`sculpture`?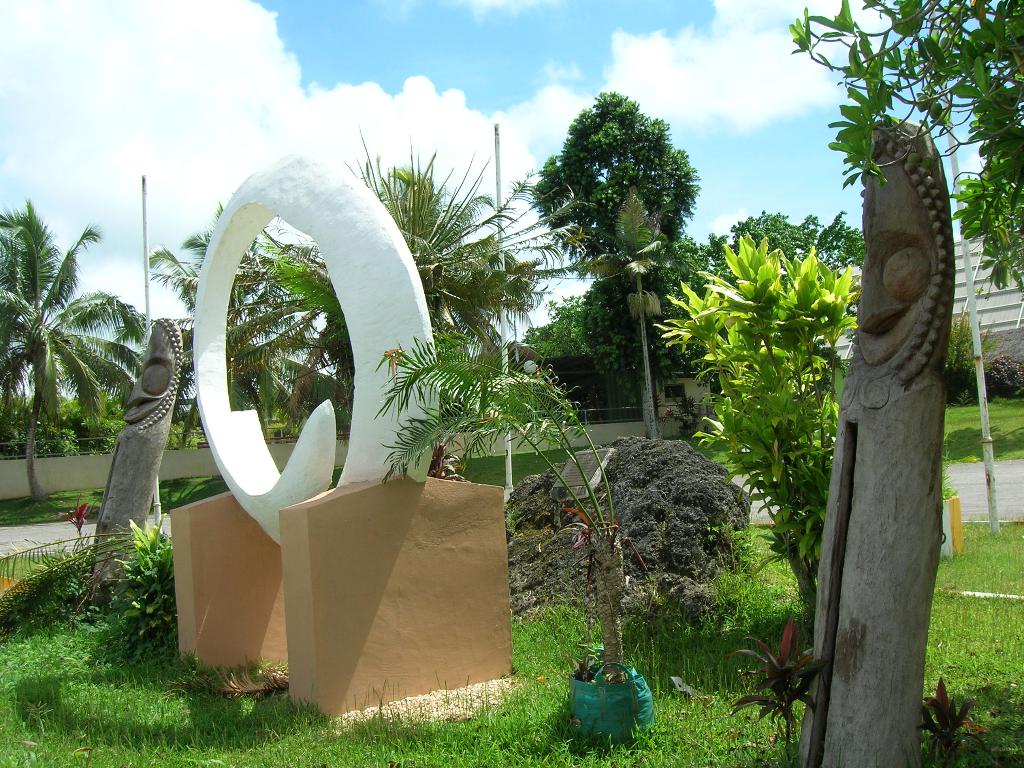
BBox(169, 157, 444, 618)
